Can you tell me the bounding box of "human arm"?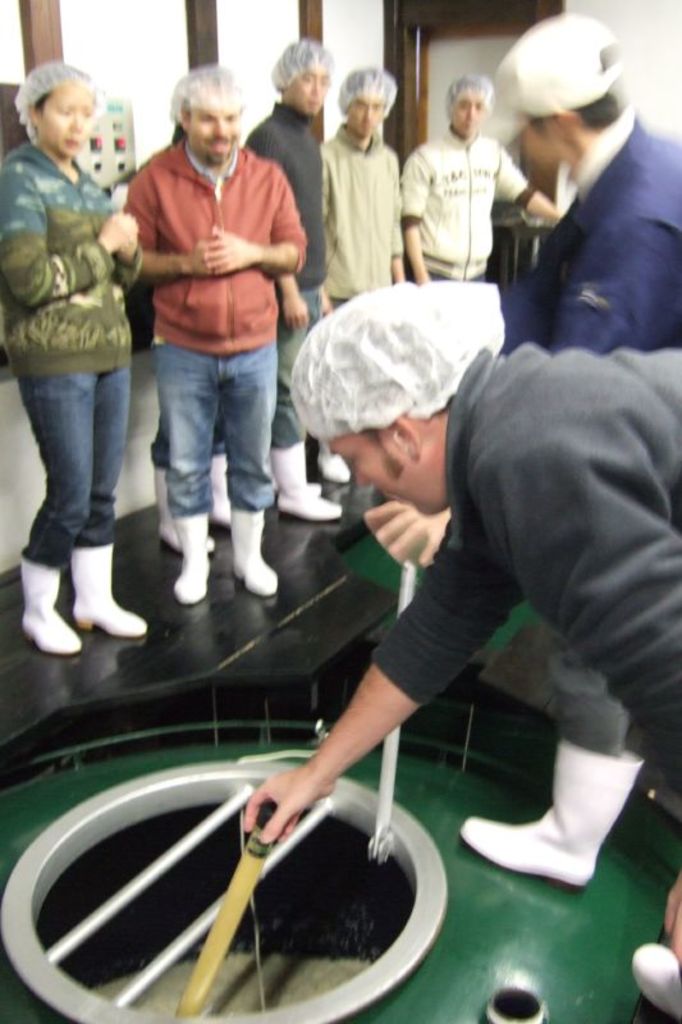
<box>0,170,137,297</box>.
